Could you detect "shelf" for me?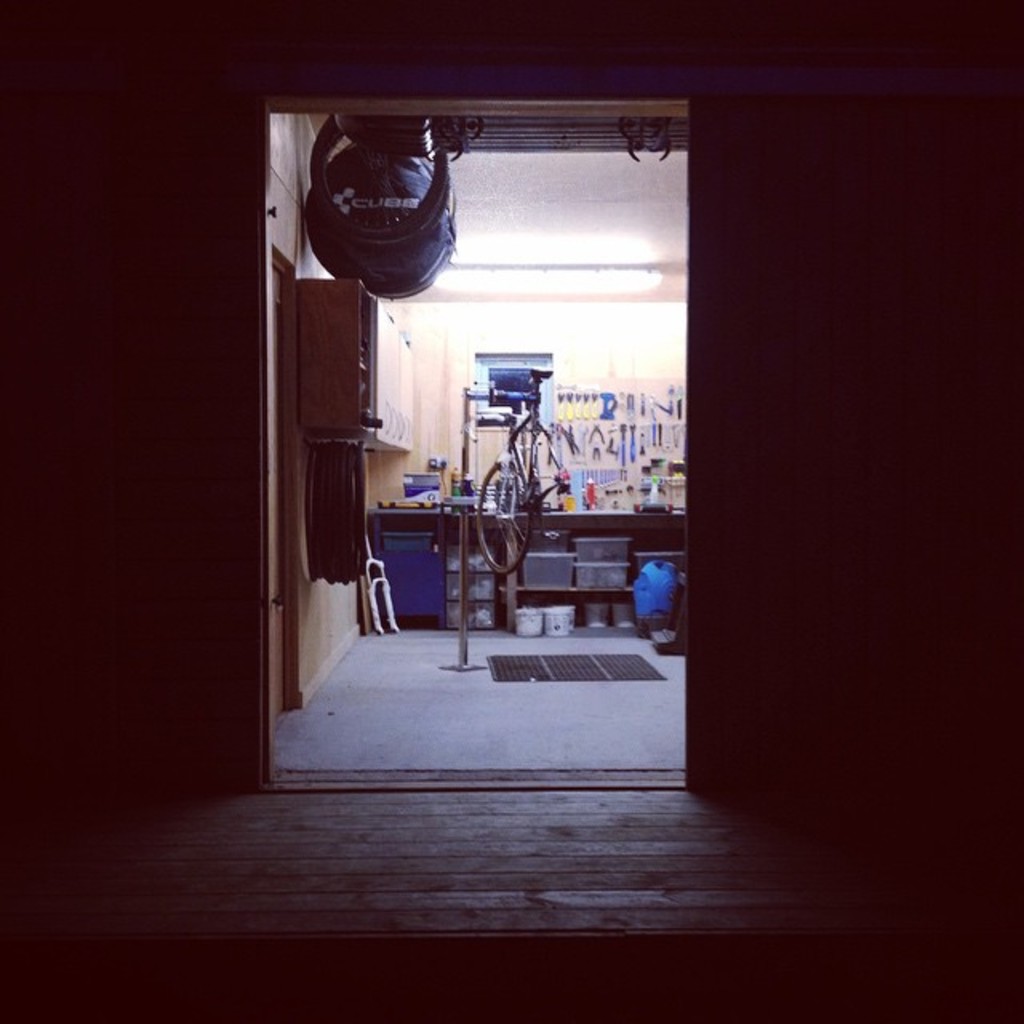
Detection result: bbox(501, 518, 693, 624).
